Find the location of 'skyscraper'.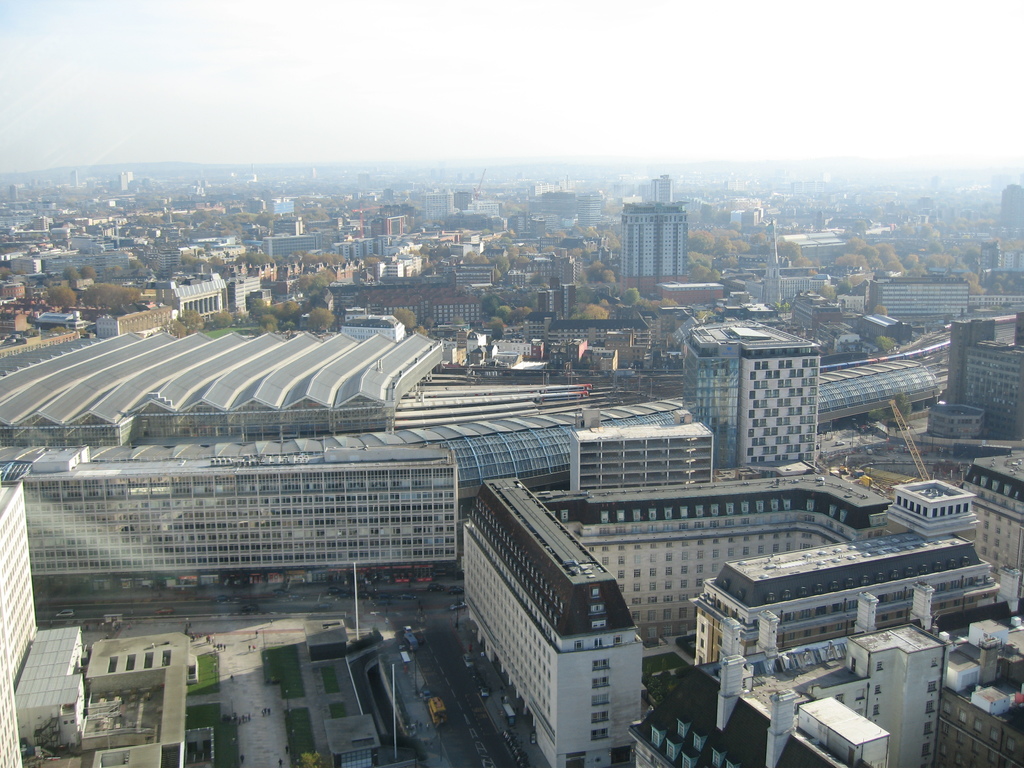
Location: [444, 478, 648, 767].
